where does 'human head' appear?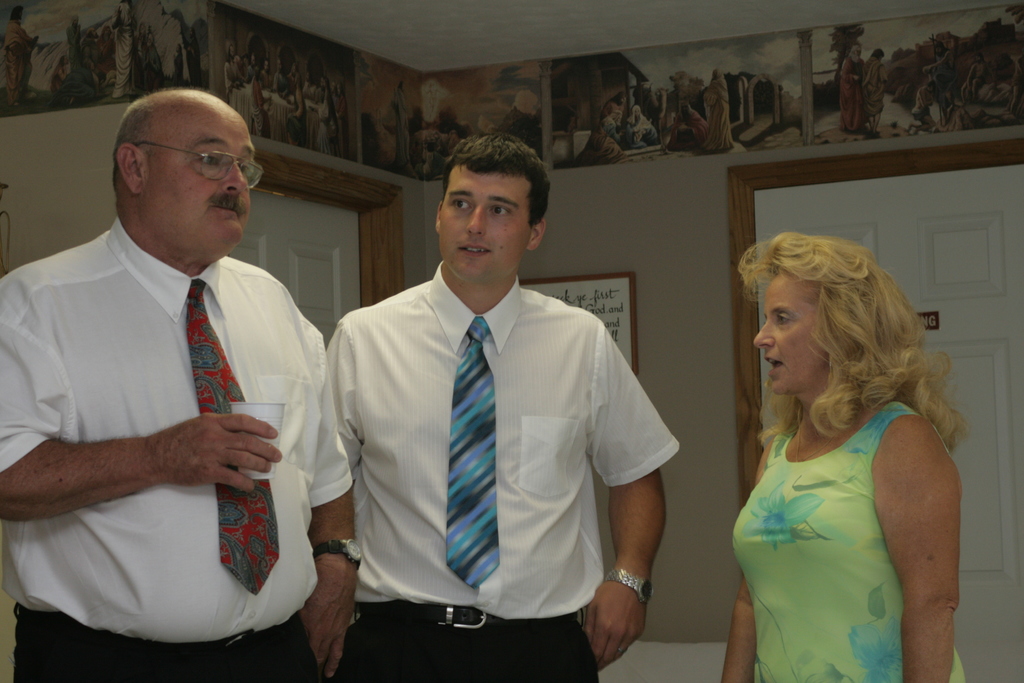
Appears at [x1=319, y1=76, x2=330, y2=90].
